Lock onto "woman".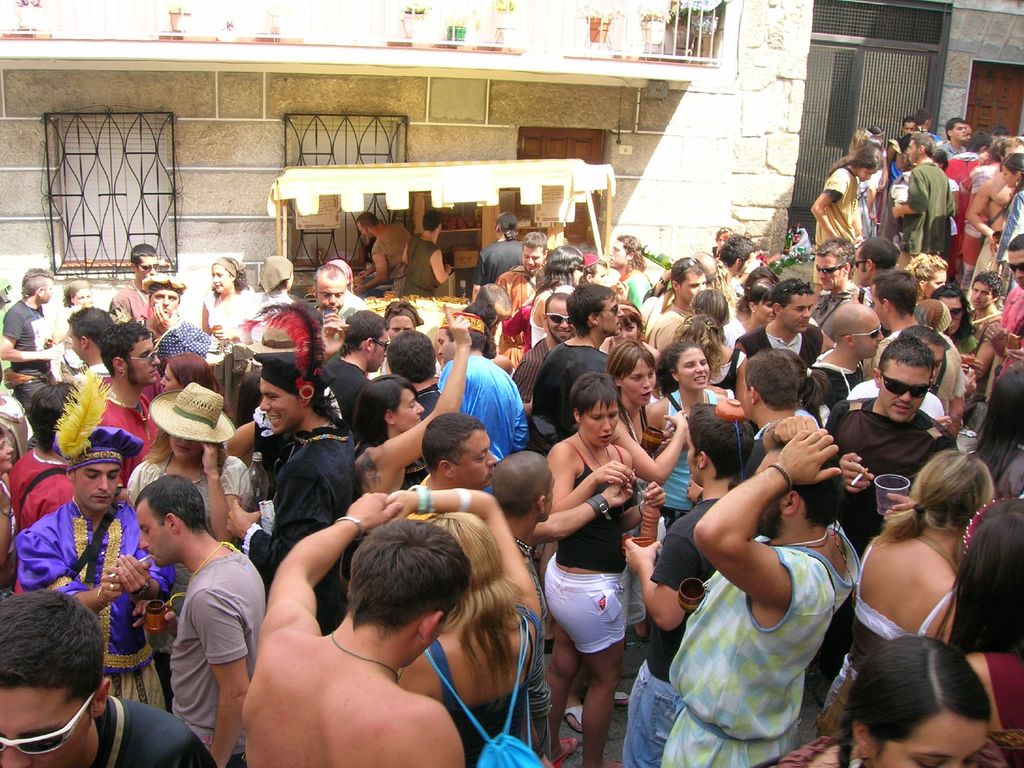
Locked: left=708, top=226, right=733, bottom=255.
